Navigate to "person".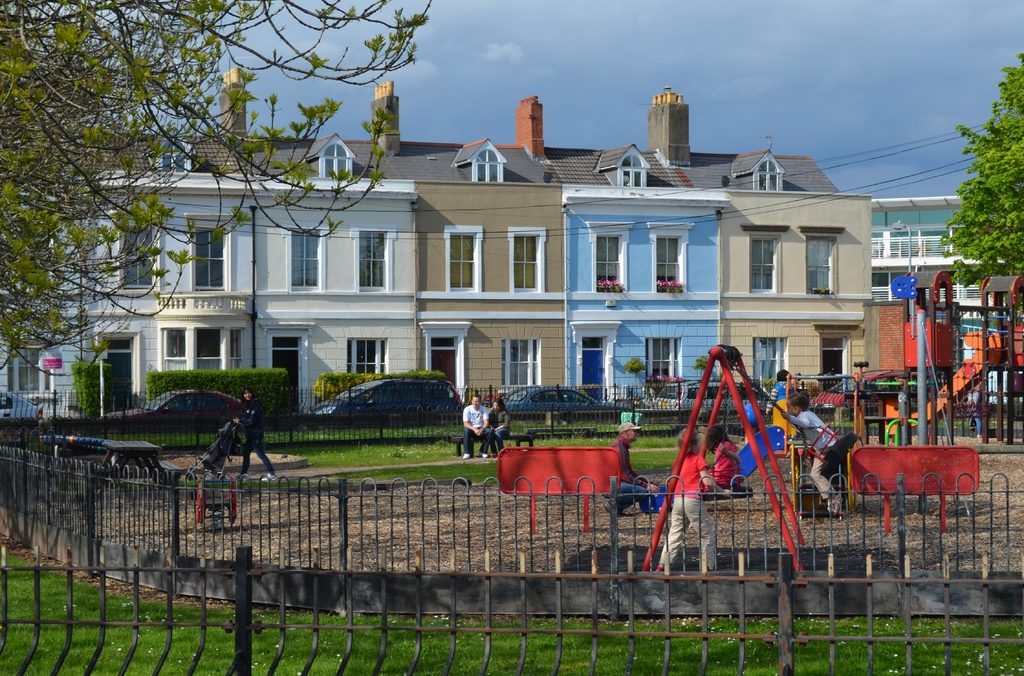
Navigation target: left=458, top=396, right=503, bottom=478.
